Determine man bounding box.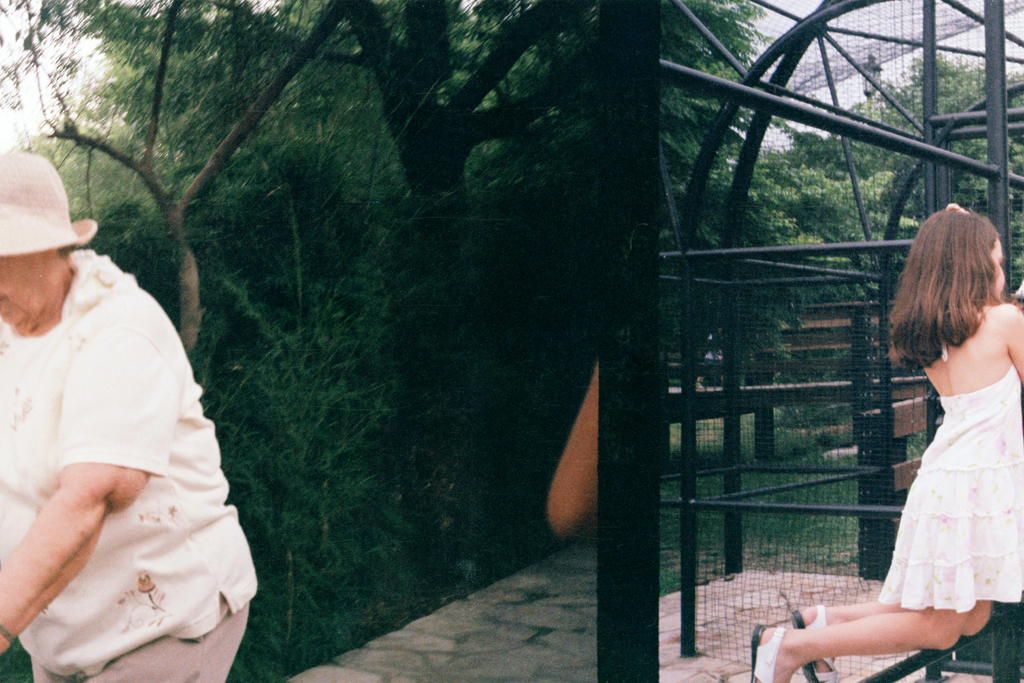
Determined: bbox=(4, 166, 263, 673).
